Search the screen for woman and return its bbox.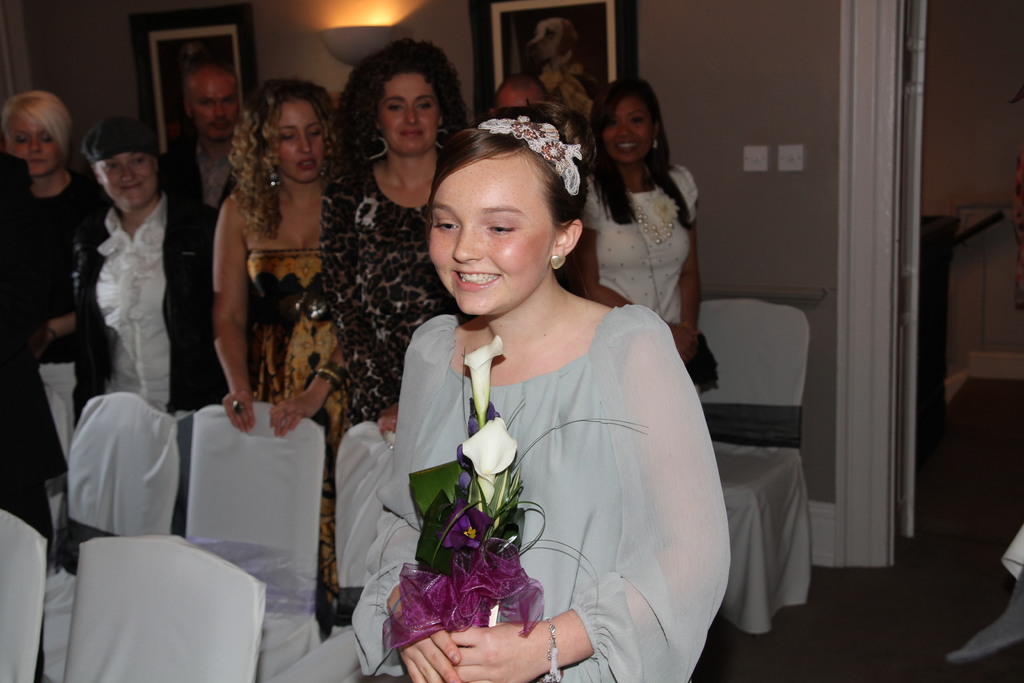
Found: Rect(352, 97, 722, 680).
